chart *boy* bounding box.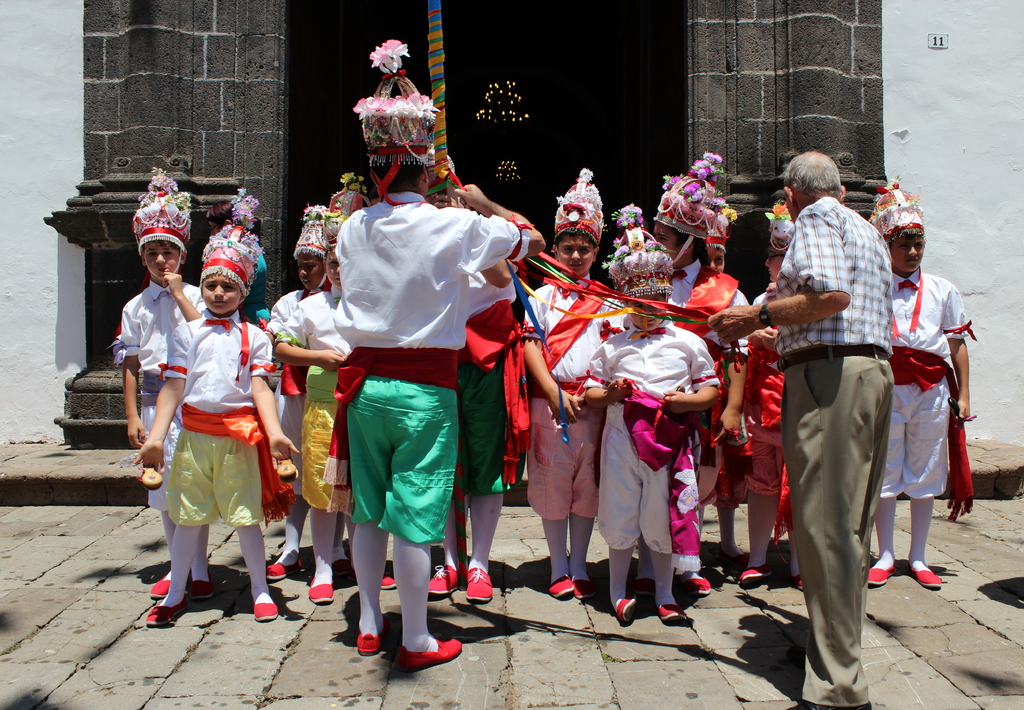
Charted: x1=584 y1=205 x2=715 y2=630.
